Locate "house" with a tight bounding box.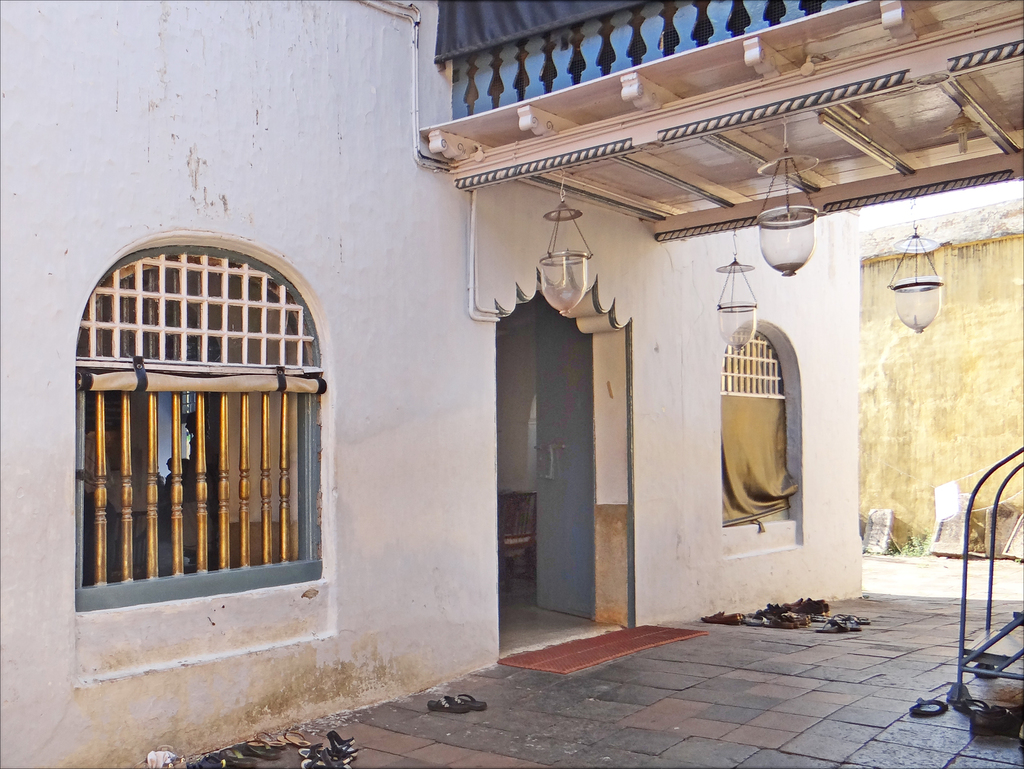
box=[0, 0, 1023, 768].
